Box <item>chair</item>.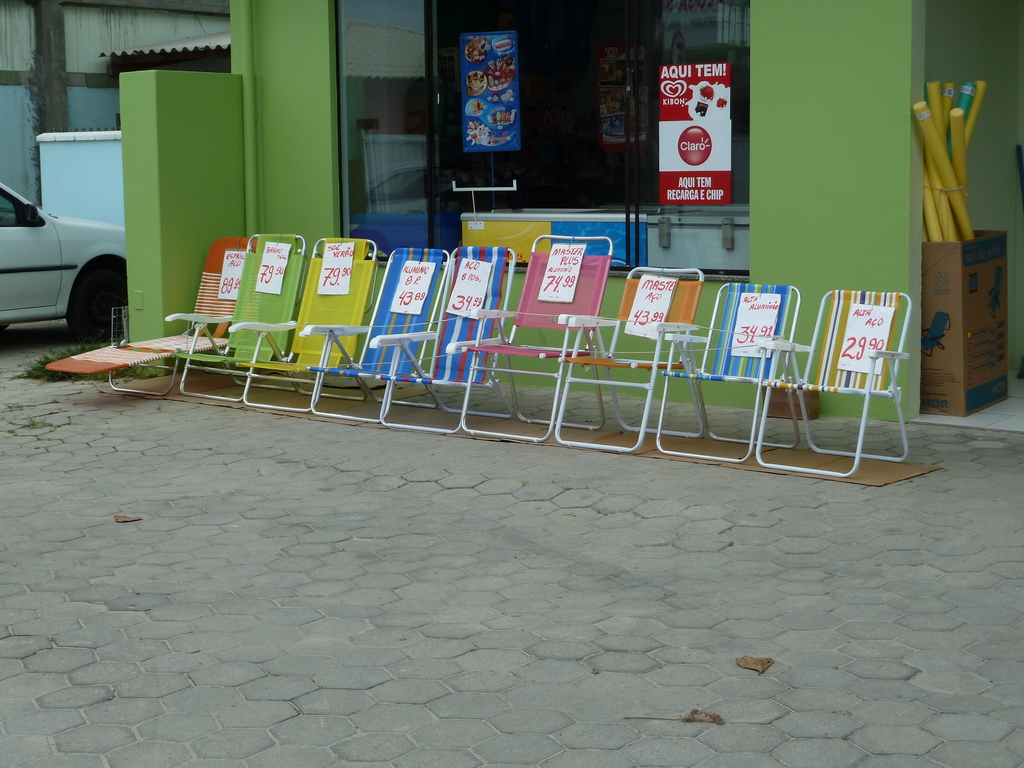
(x1=781, y1=253, x2=929, y2=510).
